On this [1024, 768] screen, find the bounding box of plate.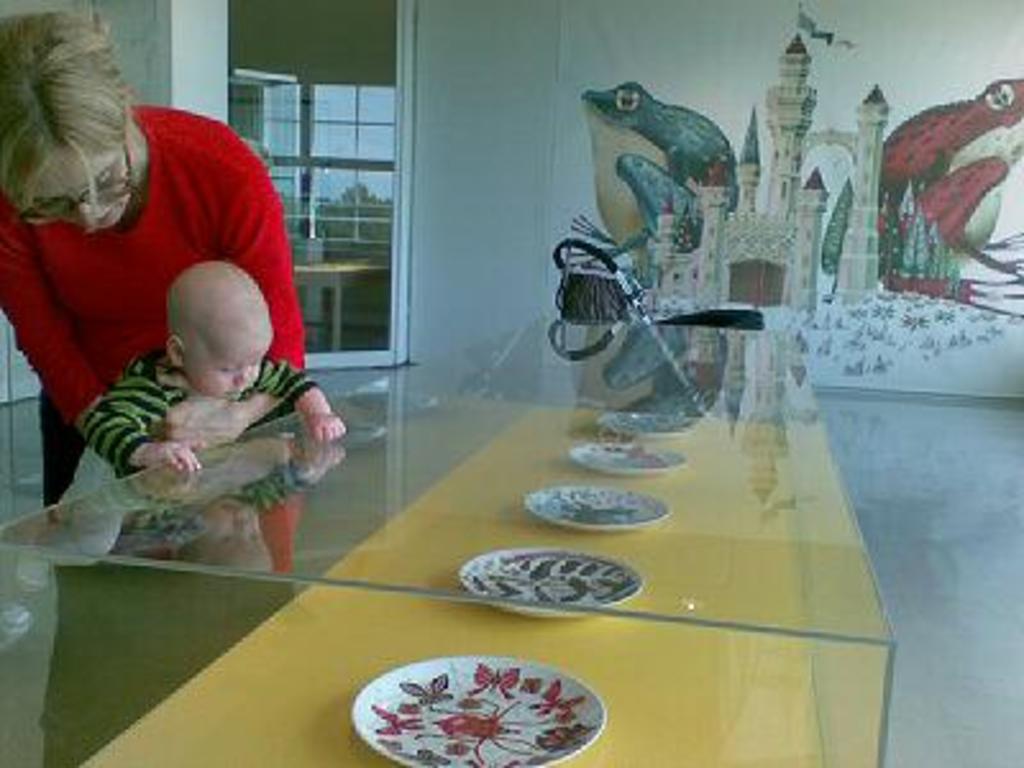
Bounding box: [left=571, top=440, right=686, bottom=476].
